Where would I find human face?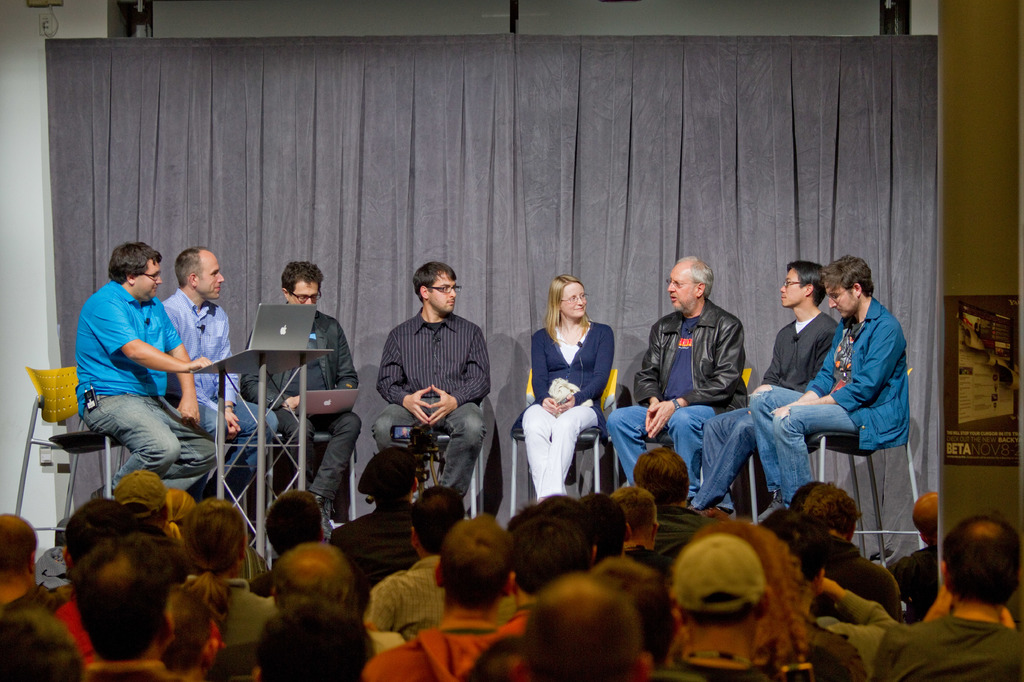
At [829, 281, 864, 316].
